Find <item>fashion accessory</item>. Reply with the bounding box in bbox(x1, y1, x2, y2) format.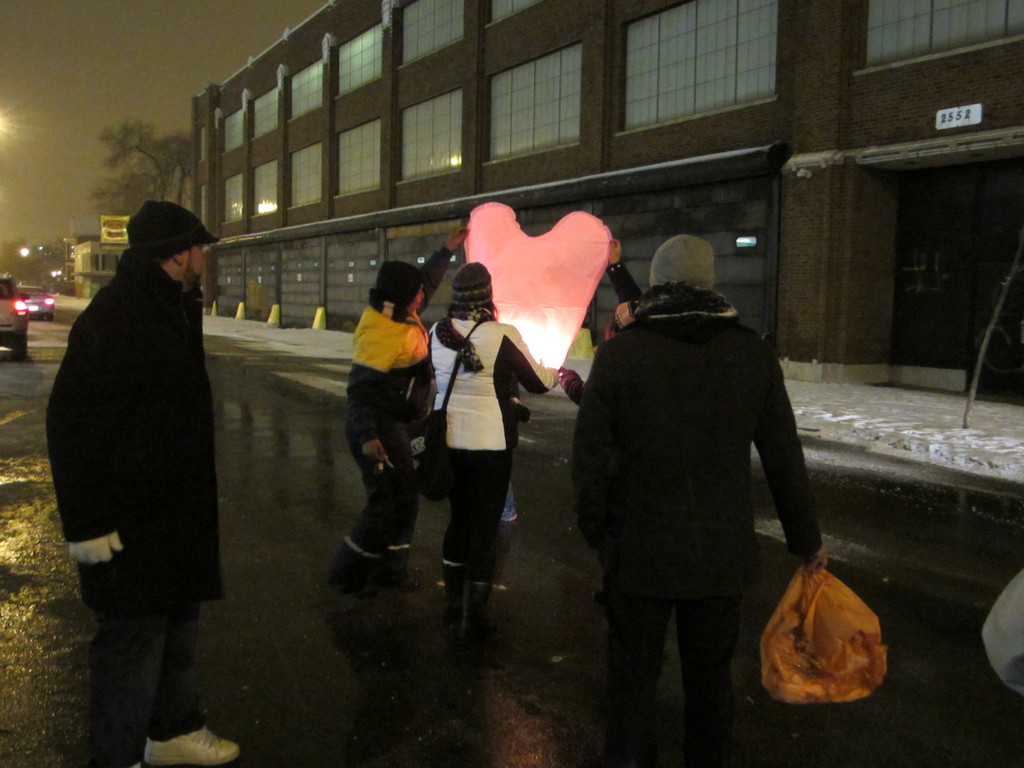
bbox(125, 199, 220, 257).
